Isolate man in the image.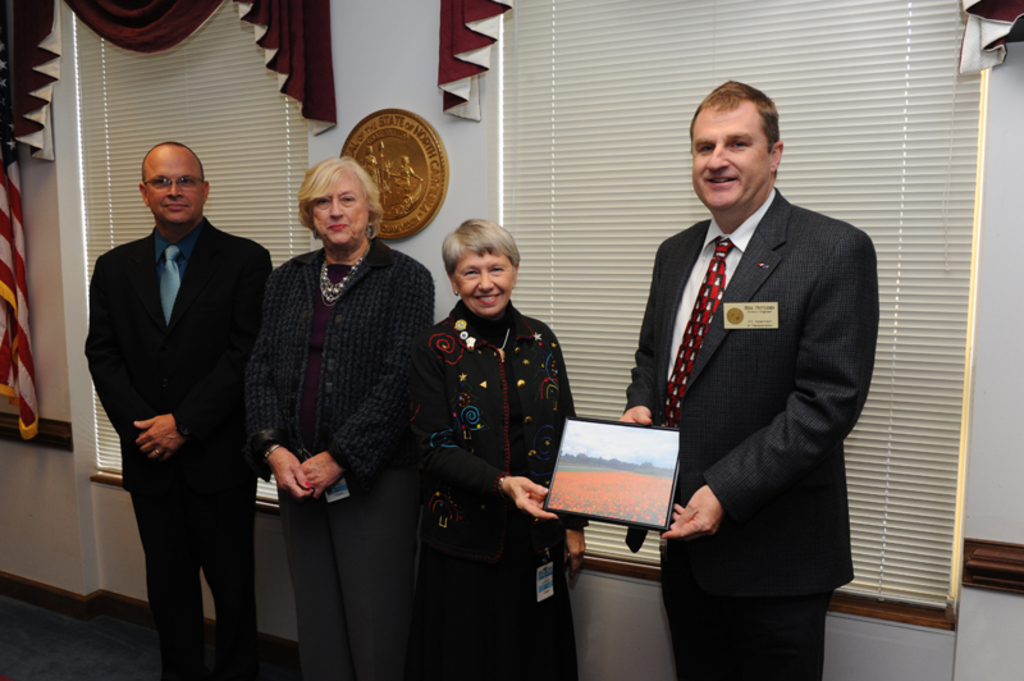
Isolated region: region(616, 79, 888, 680).
